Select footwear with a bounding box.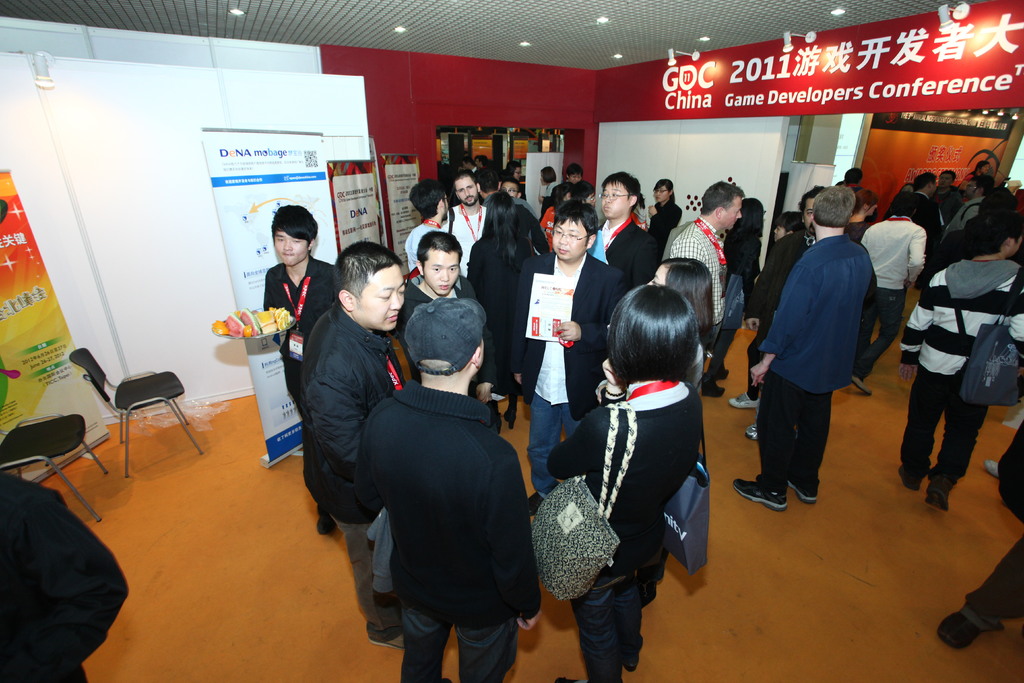
box(940, 612, 984, 646).
